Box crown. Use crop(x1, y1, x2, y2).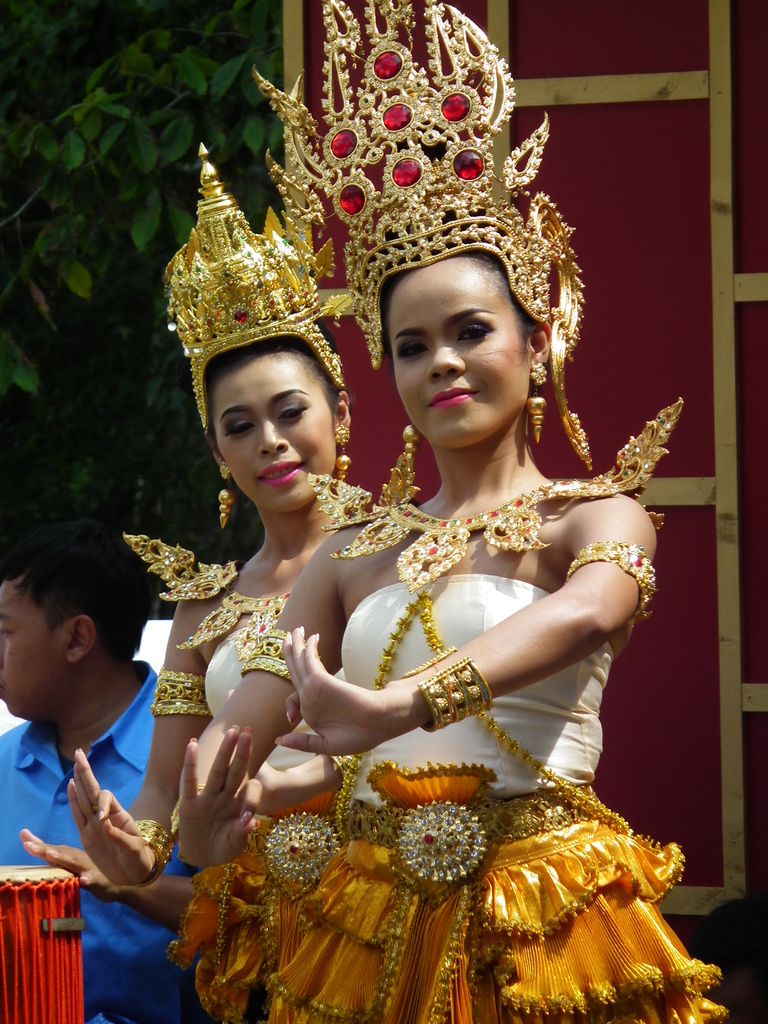
crop(162, 141, 346, 438).
